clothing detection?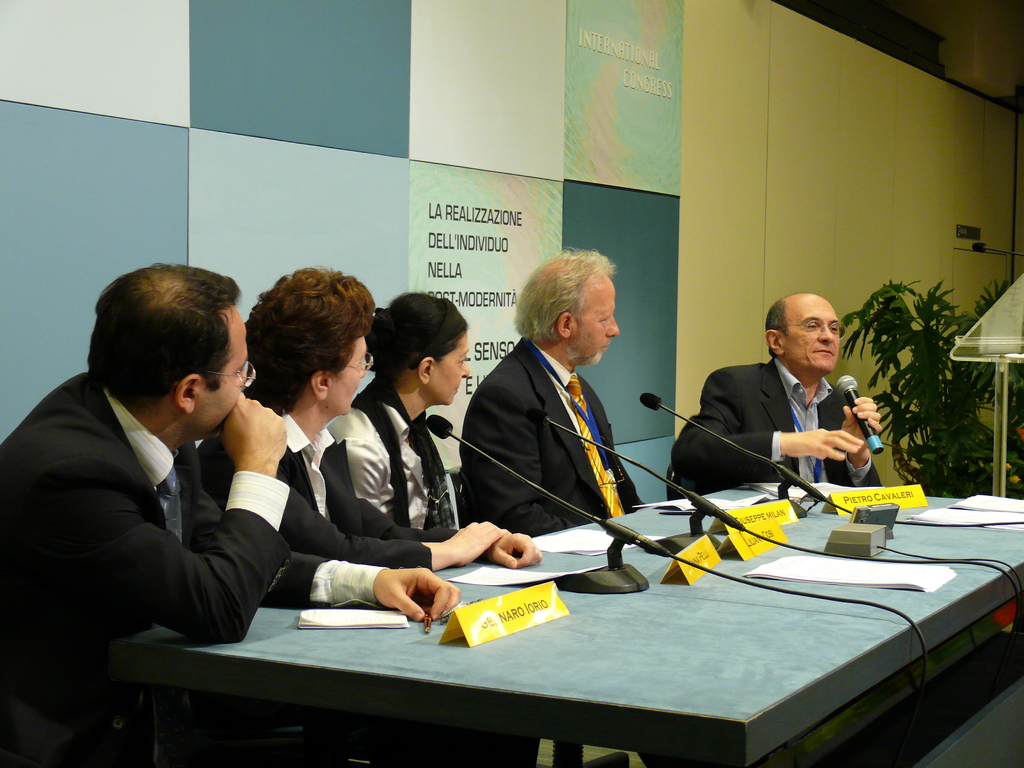
detection(676, 327, 887, 506)
